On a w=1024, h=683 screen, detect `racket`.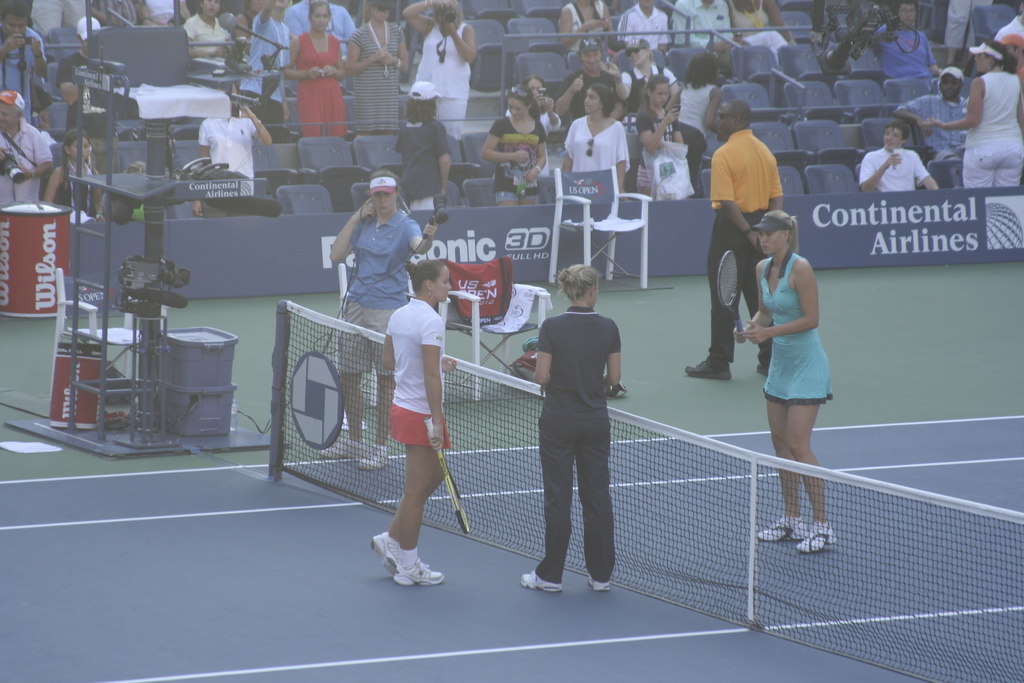
region(720, 255, 746, 340).
